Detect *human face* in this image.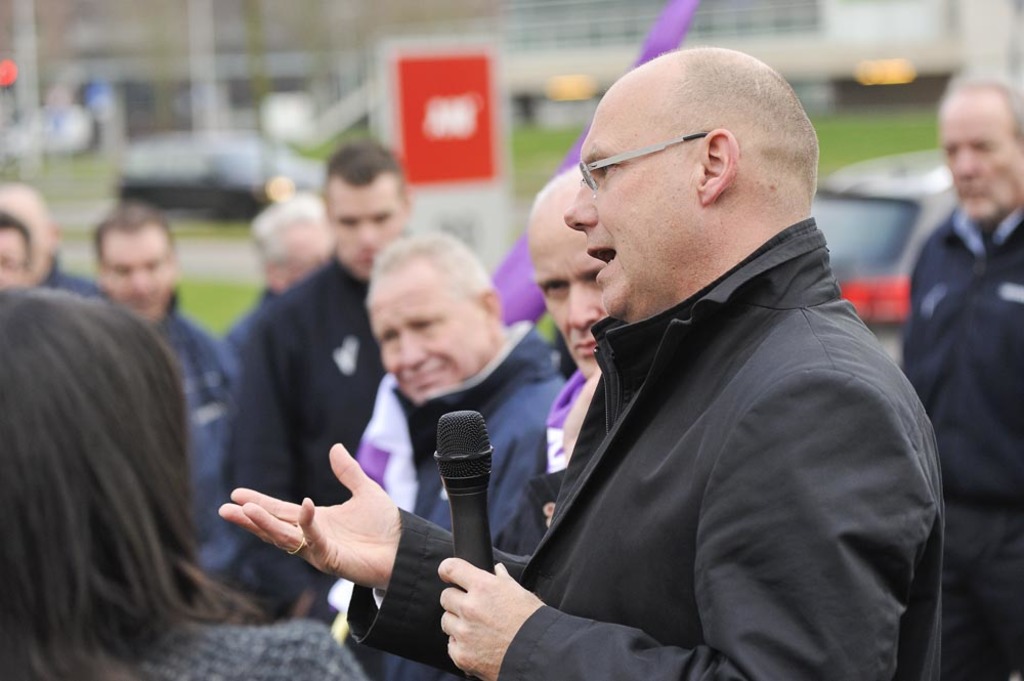
Detection: pyautogui.locateOnScreen(366, 276, 486, 398).
